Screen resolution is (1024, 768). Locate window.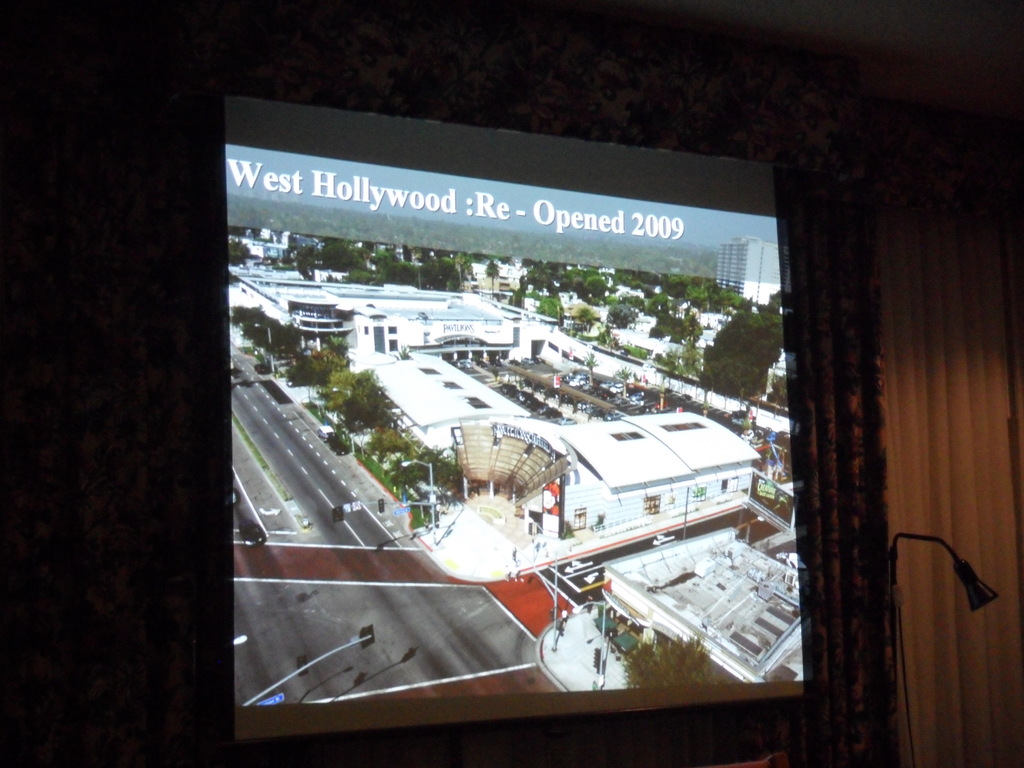
[x1=694, y1=483, x2=707, y2=503].
